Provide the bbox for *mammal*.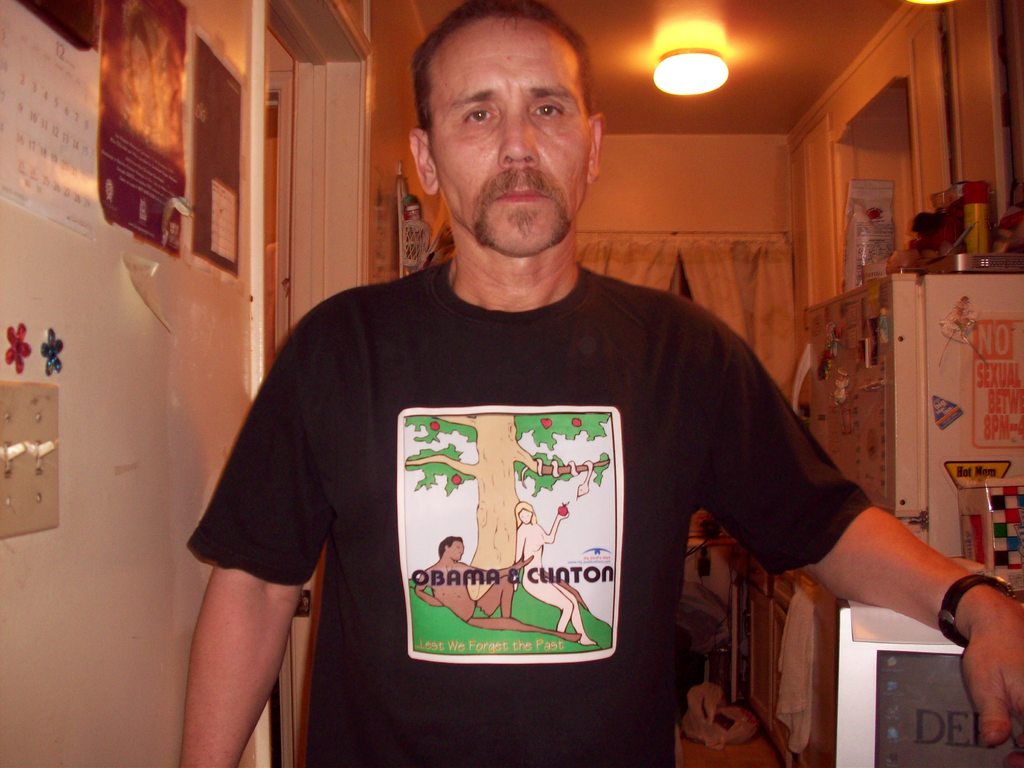
508 494 596 643.
